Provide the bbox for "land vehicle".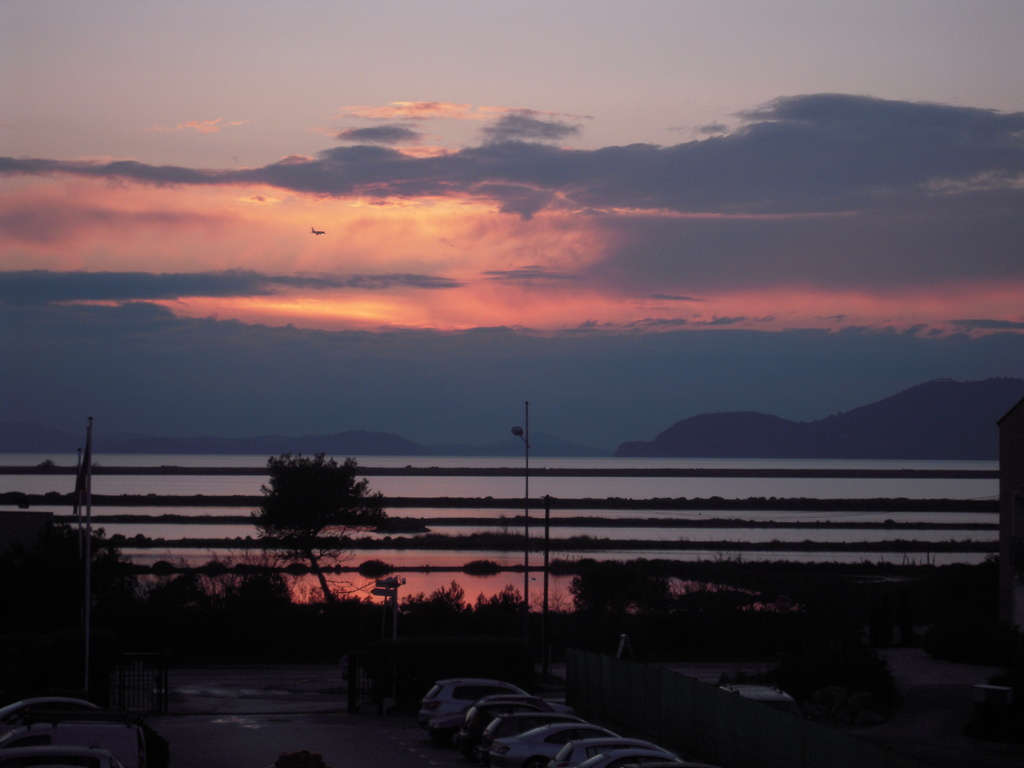
{"left": 477, "top": 713, "right": 589, "bottom": 763}.
